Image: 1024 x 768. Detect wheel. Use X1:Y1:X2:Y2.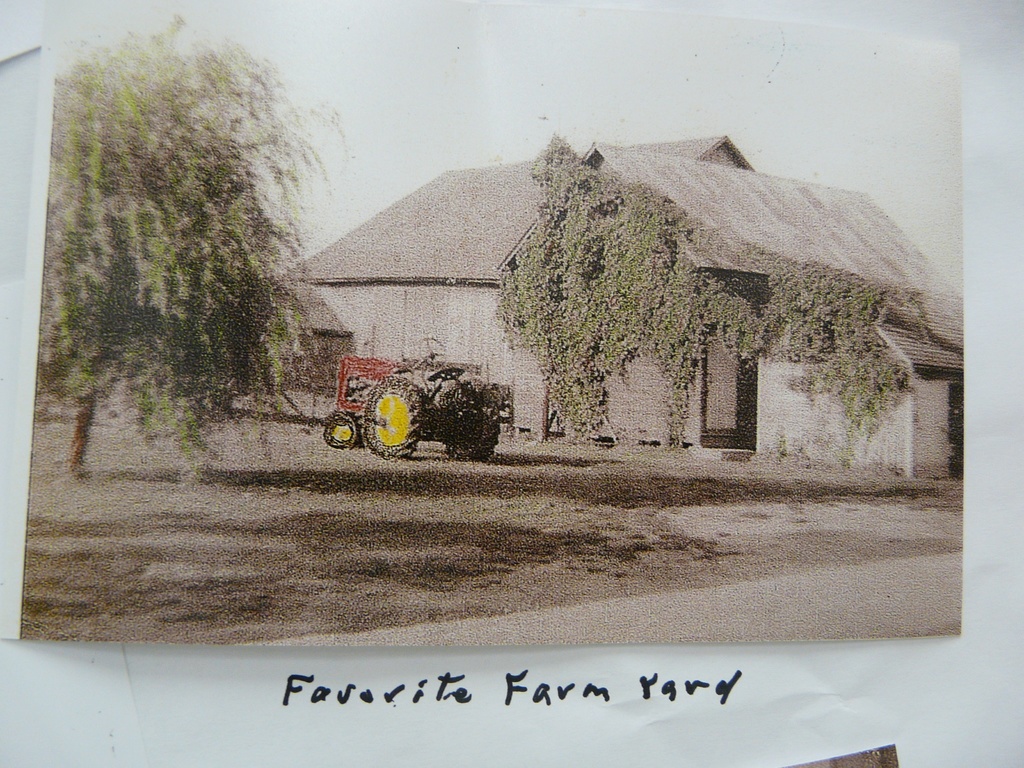
324:413:355:450.
